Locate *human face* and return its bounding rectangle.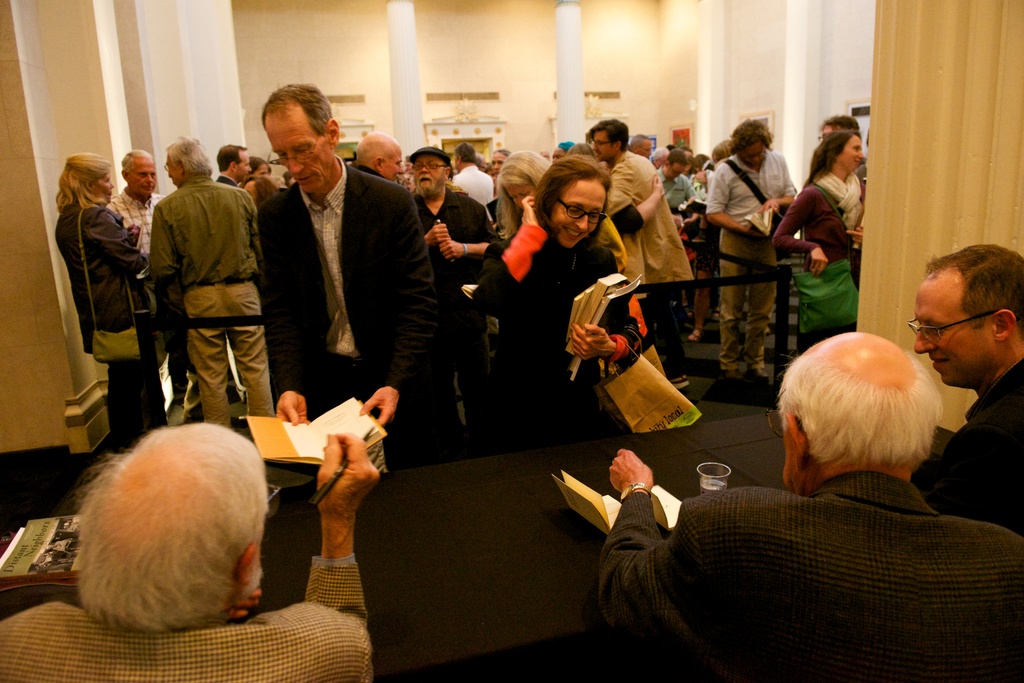
[x1=821, y1=122, x2=838, y2=140].
